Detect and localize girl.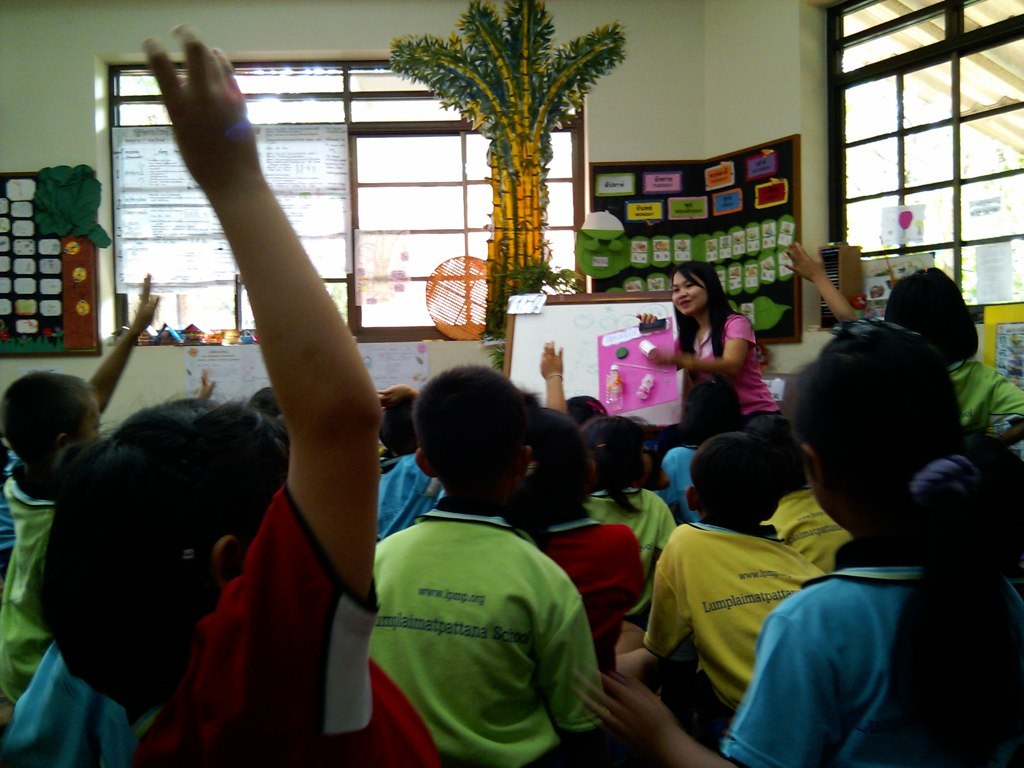
Localized at detection(667, 377, 749, 517).
